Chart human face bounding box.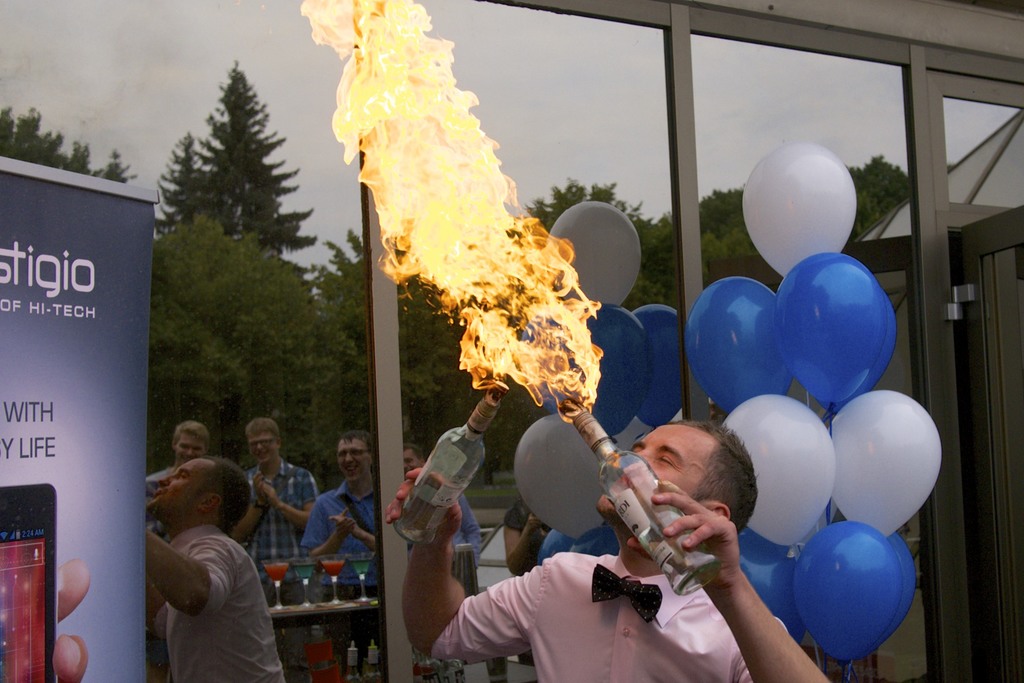
Charted: (406,454,420,466).
